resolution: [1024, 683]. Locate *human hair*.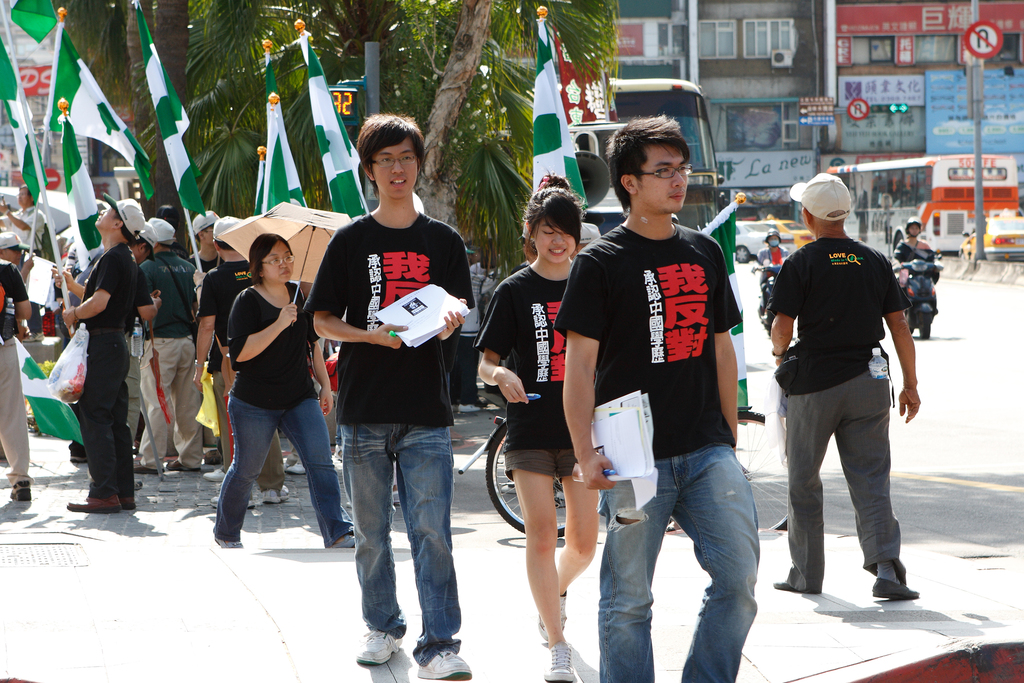
bbox=[521, 169, 582, 259].
